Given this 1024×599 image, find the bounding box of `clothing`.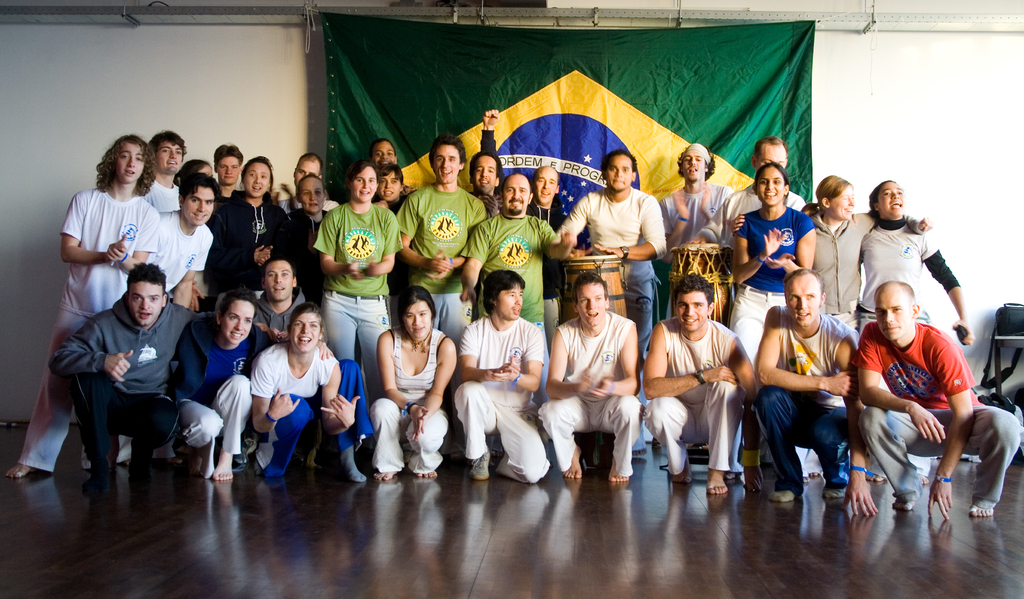
left=472, top=210, right=558, bottom=320.
